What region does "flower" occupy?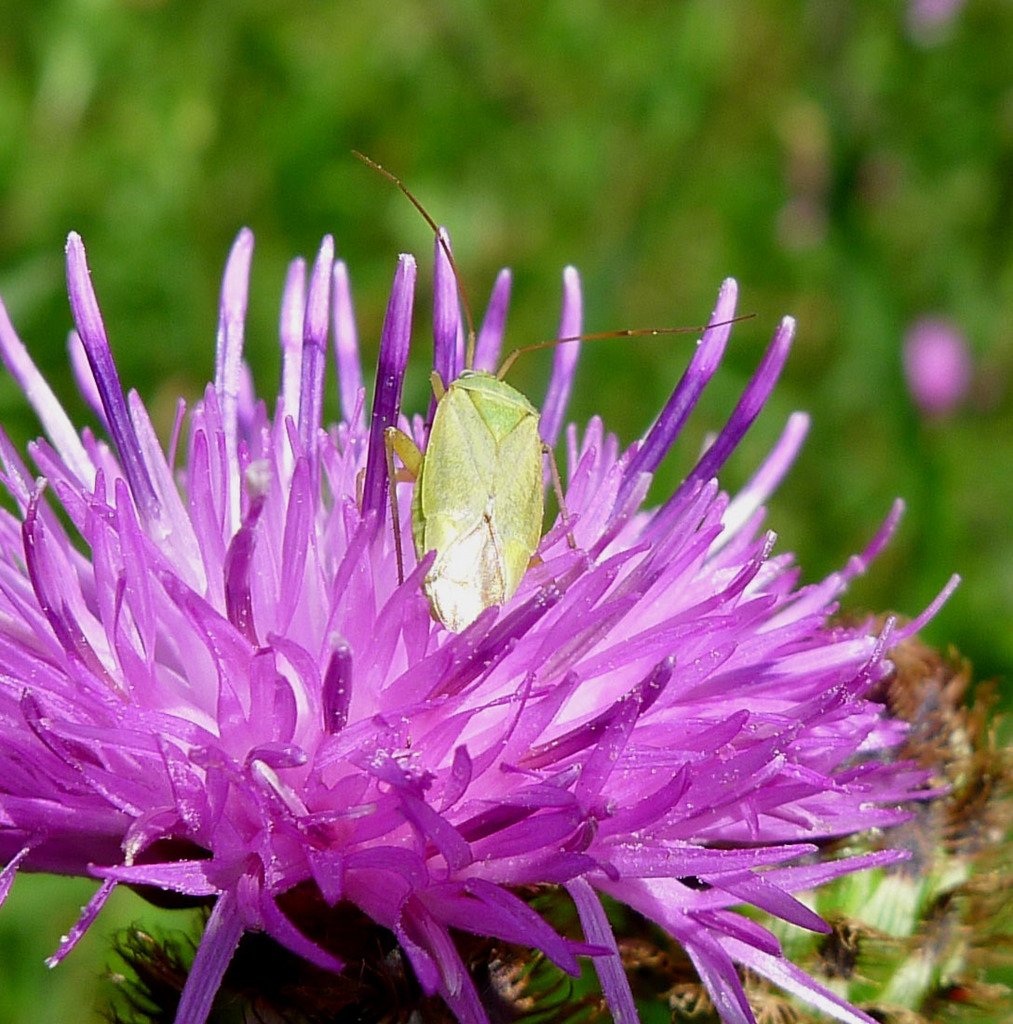
[0,195,963,991].
